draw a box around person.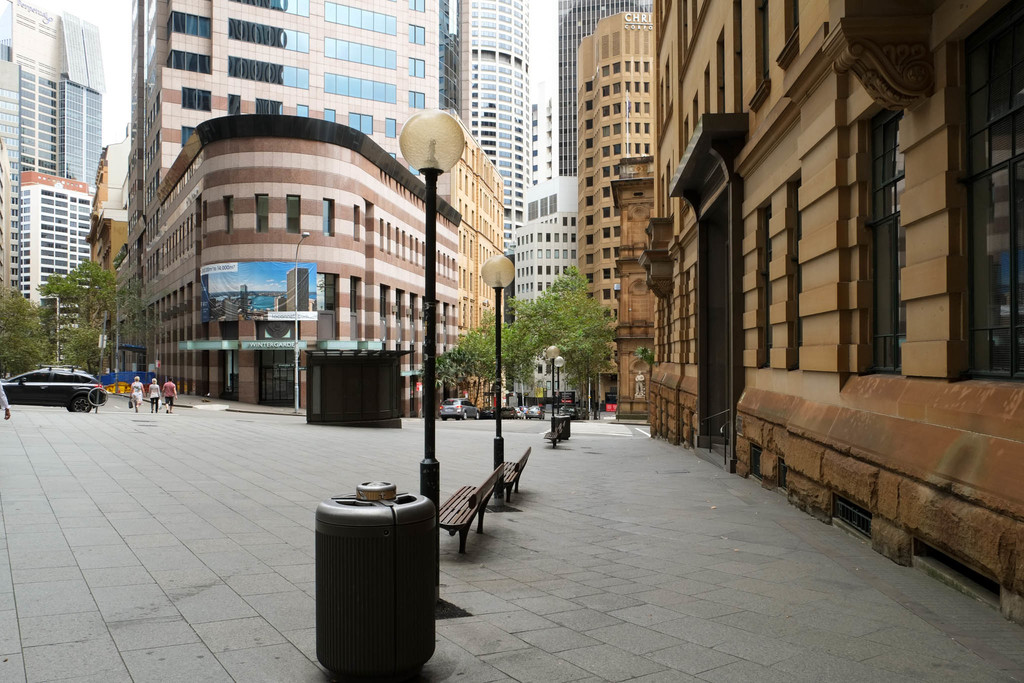
148, 378, 161, 414.
